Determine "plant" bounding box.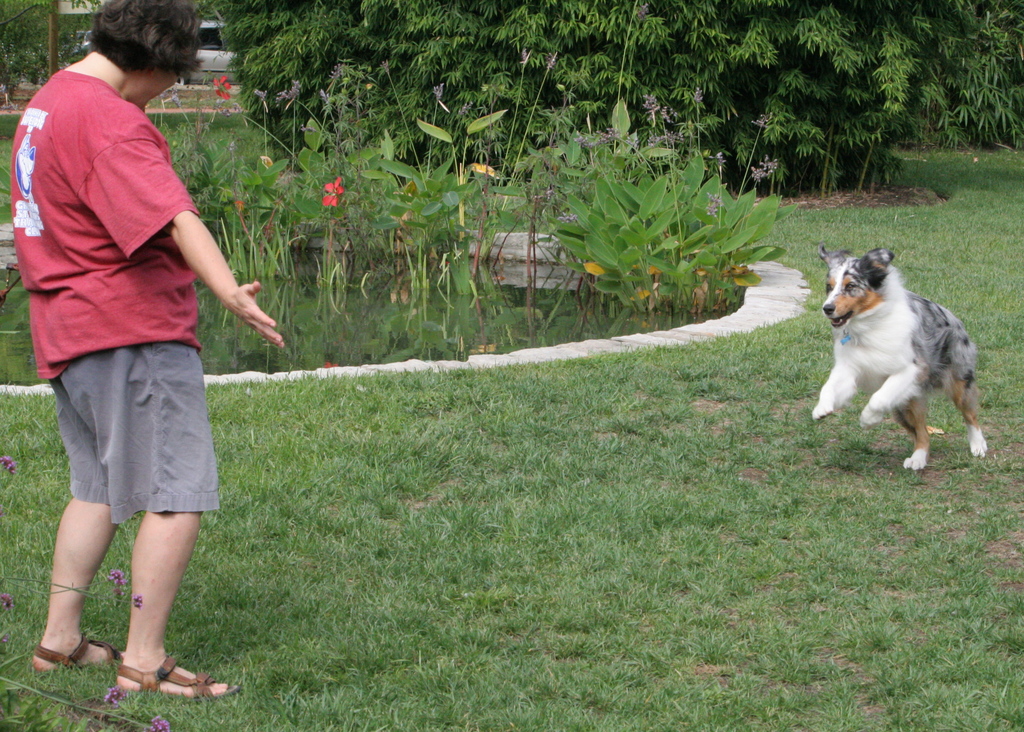
Determined: pyautogui.locateOnScreen(0, 454, 178, 731).
